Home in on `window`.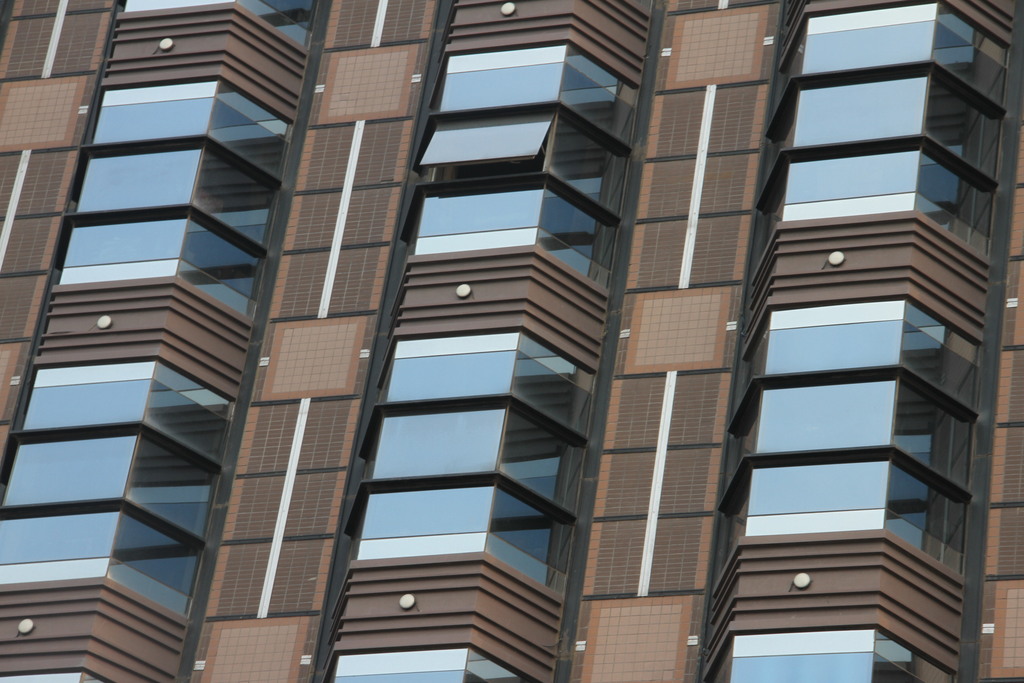
Homed in at left=701, top=625, right=955, bottom=682.
